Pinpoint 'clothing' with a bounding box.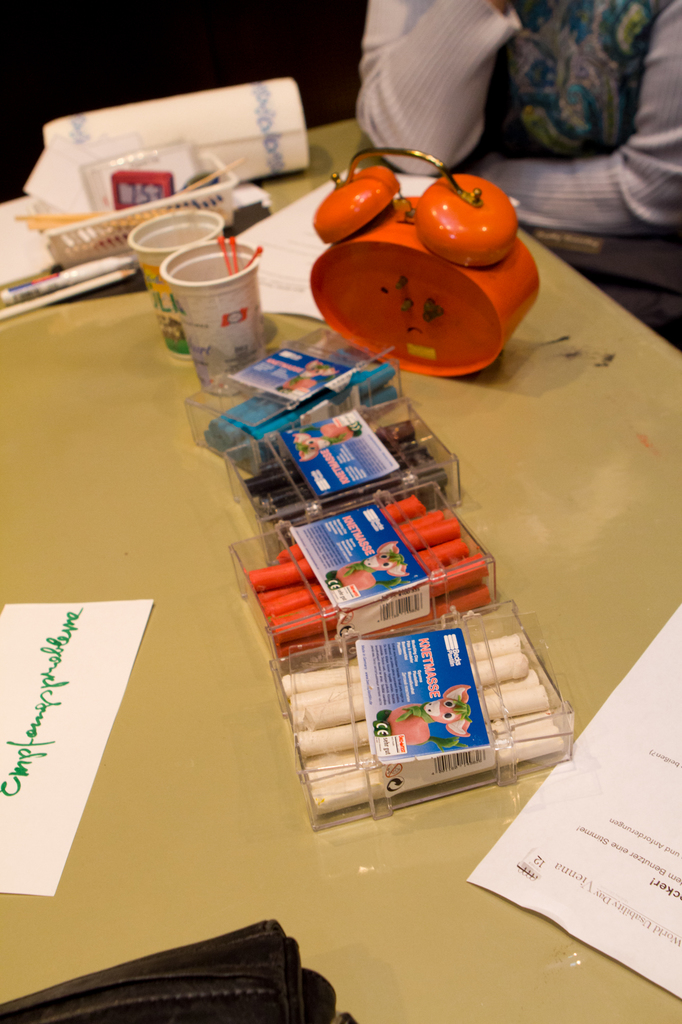
bbox=[351, 0, 681, 236].
